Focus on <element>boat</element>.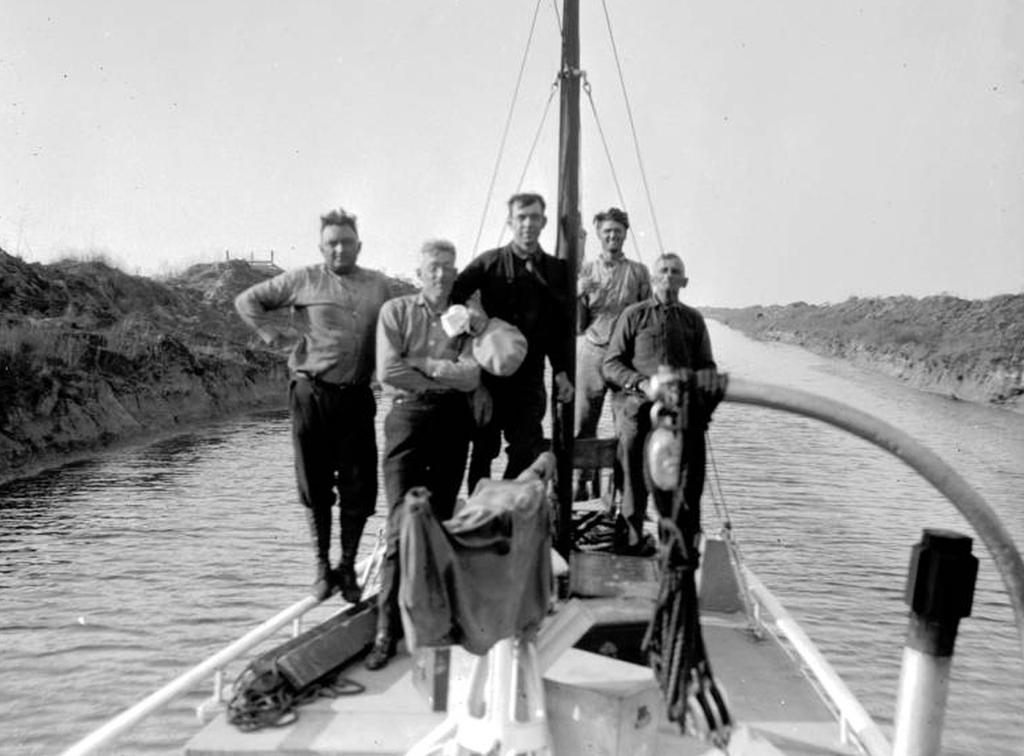
Focused at l=56, t=0, r=1023, b=755.
